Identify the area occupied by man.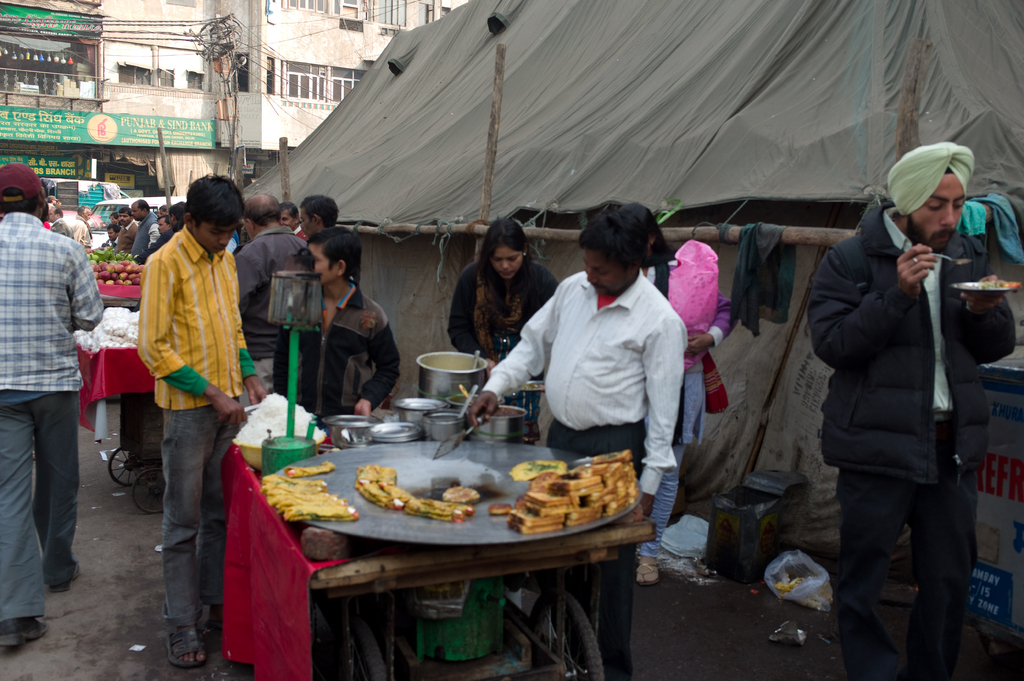
Area: 792,138,996,658.
